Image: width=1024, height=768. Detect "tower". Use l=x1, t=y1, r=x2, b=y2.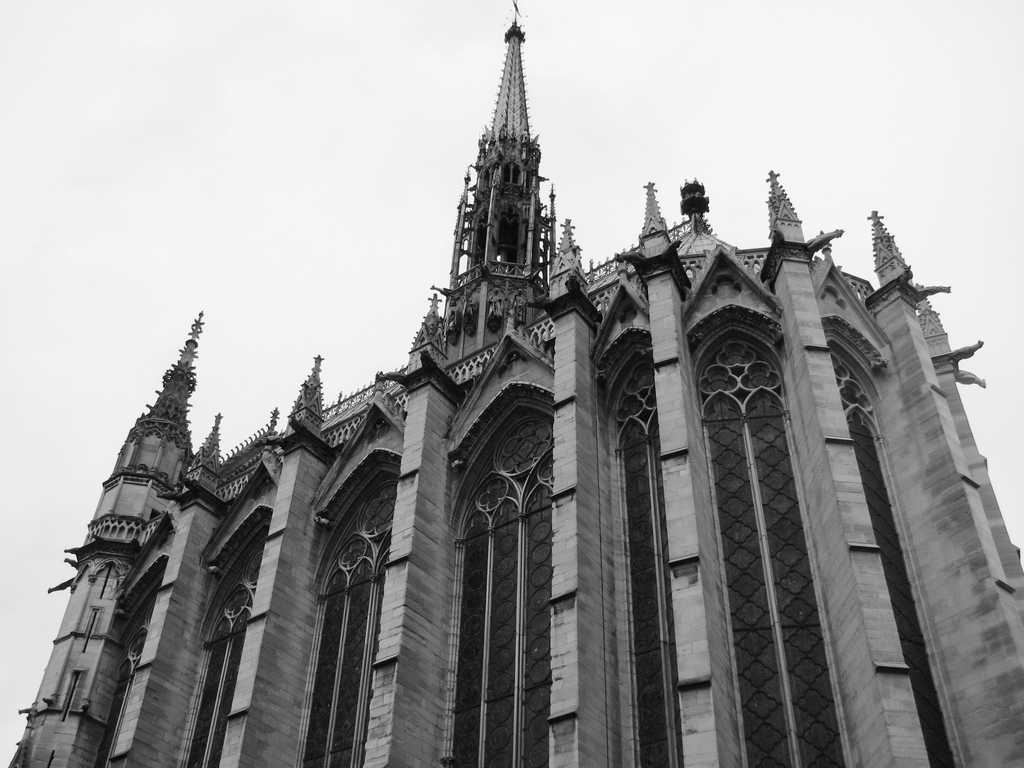
l=82, t=47, r=964, b=727.
